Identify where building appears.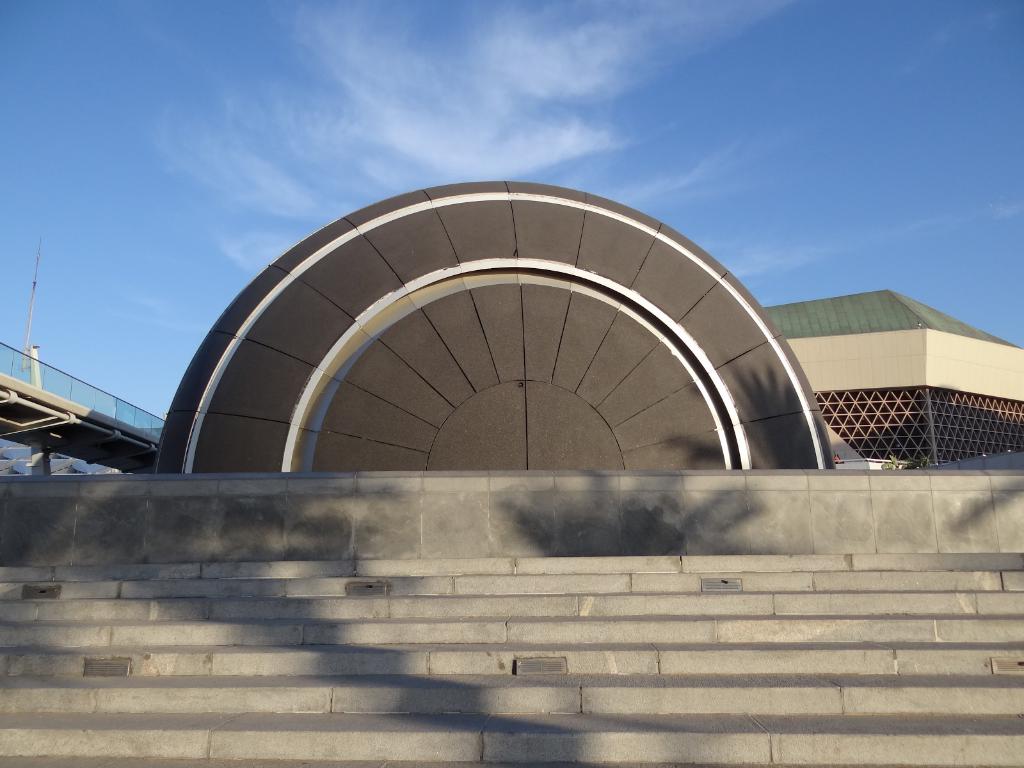
Appears at 758, 282, 1023, 473.
